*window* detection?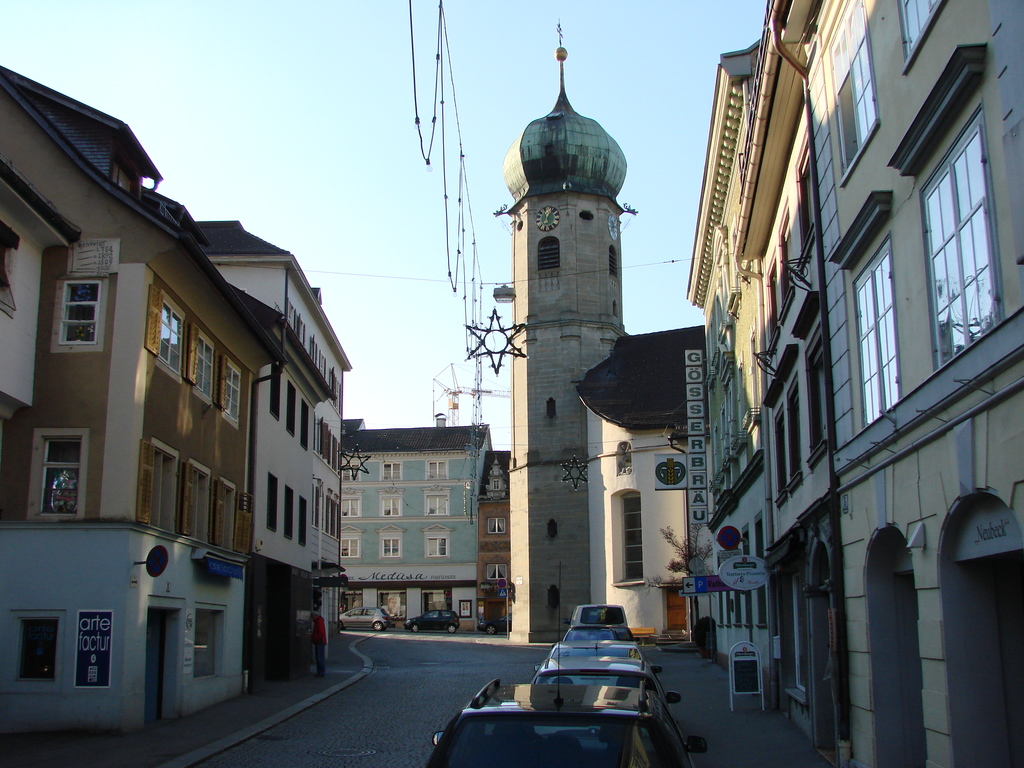
[left=38, top=438, right=84, bottom=527]
